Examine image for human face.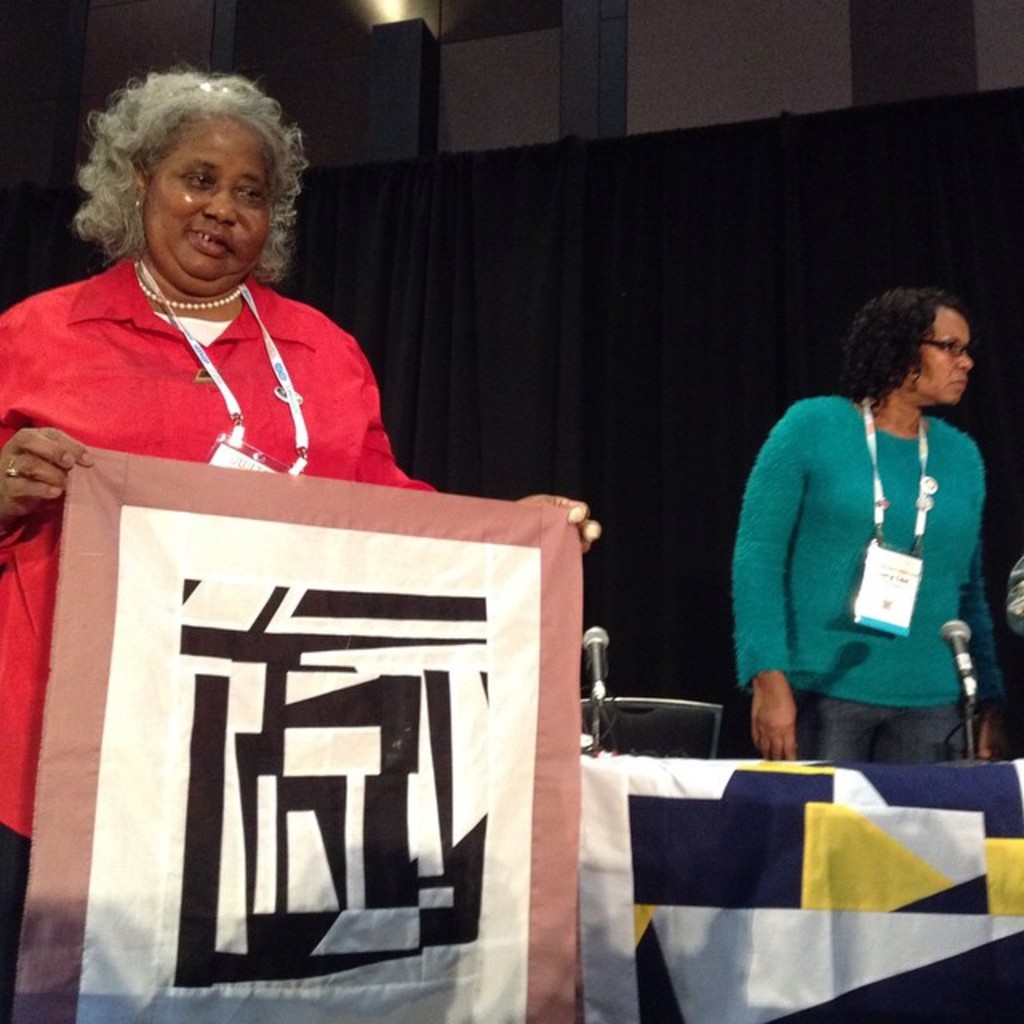
Examination result: x1=917 y1=309 x2=973 y2=395.
